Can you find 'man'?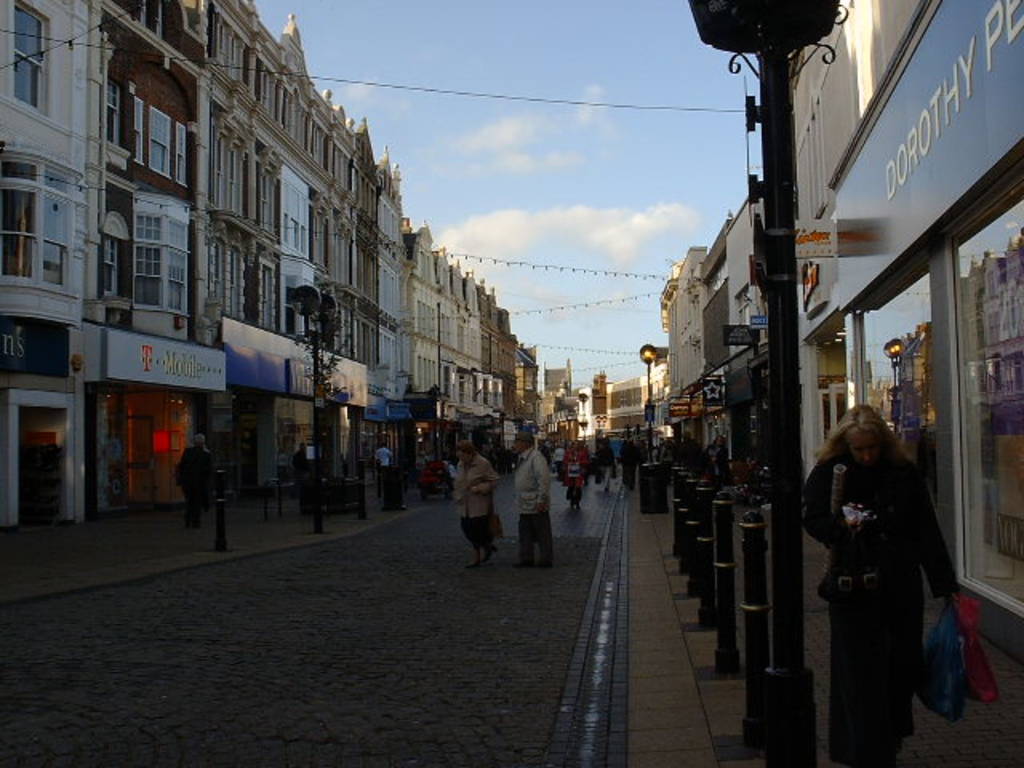
Yes, bounding box: bbox=[453, 430, 506, 576].
